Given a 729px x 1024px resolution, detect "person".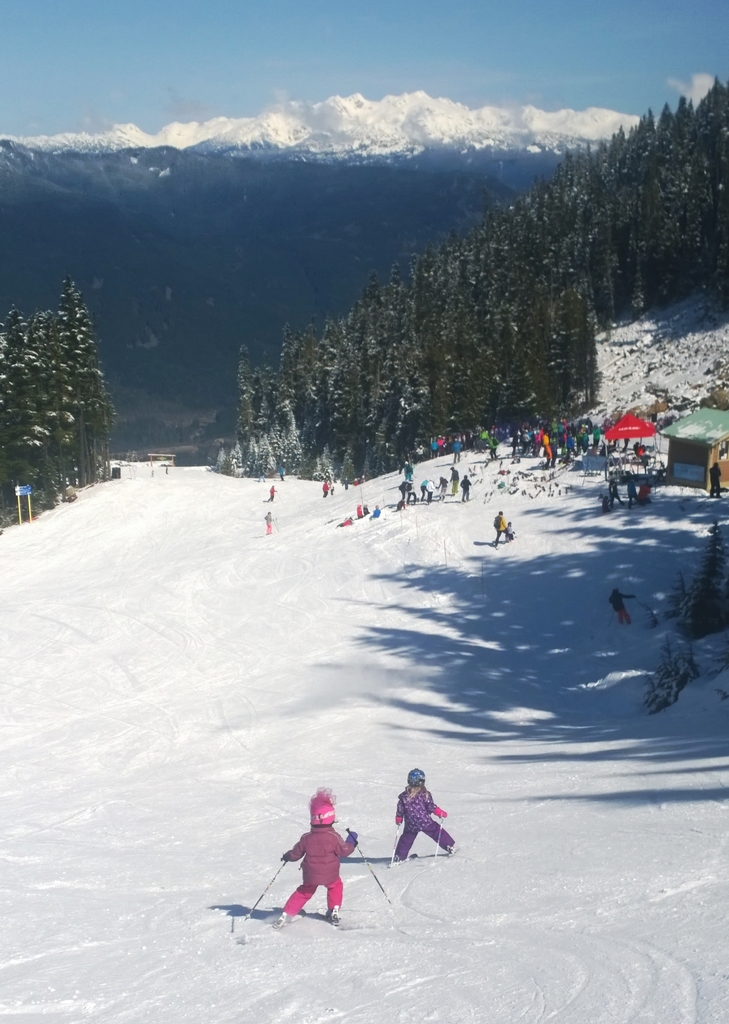
(449, 464, 461, 495).
